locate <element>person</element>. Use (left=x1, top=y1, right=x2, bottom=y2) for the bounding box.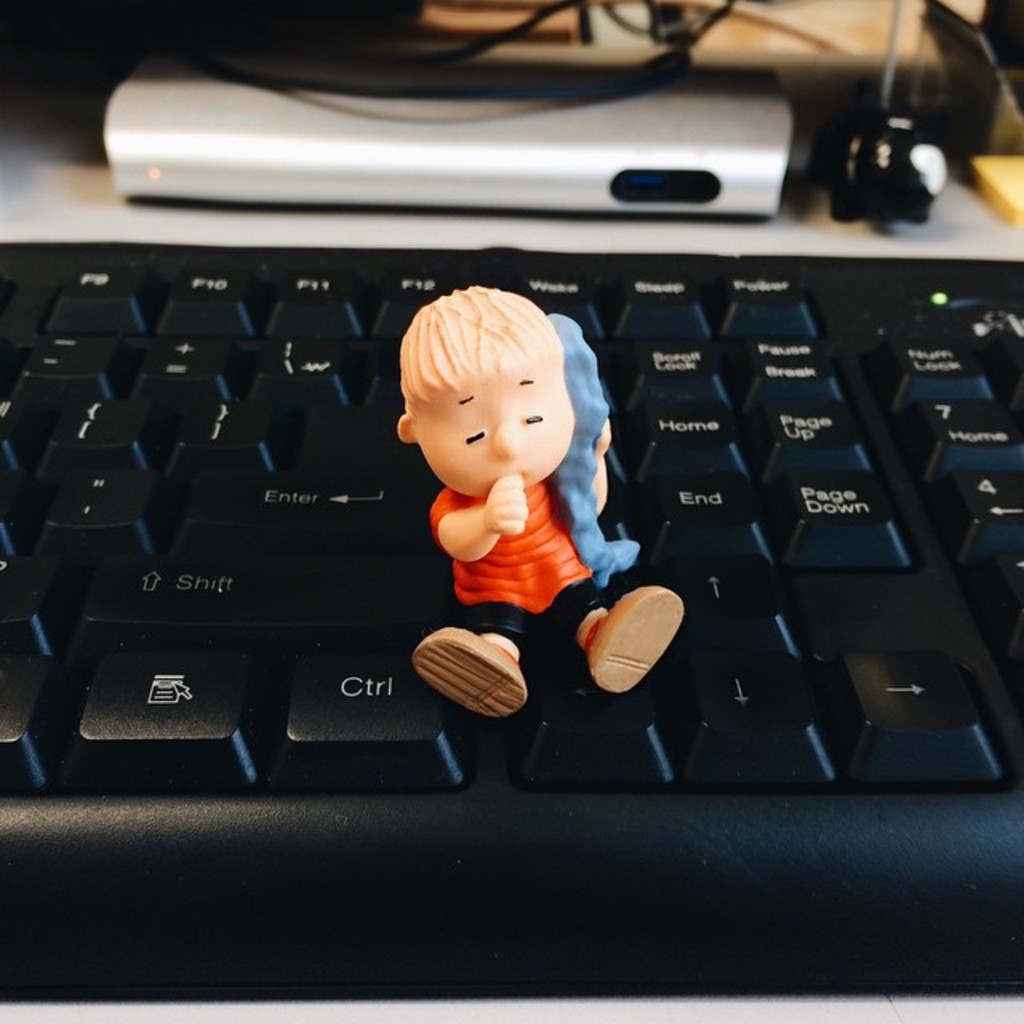
(left=362, top=245, right=638, bottom=672).
